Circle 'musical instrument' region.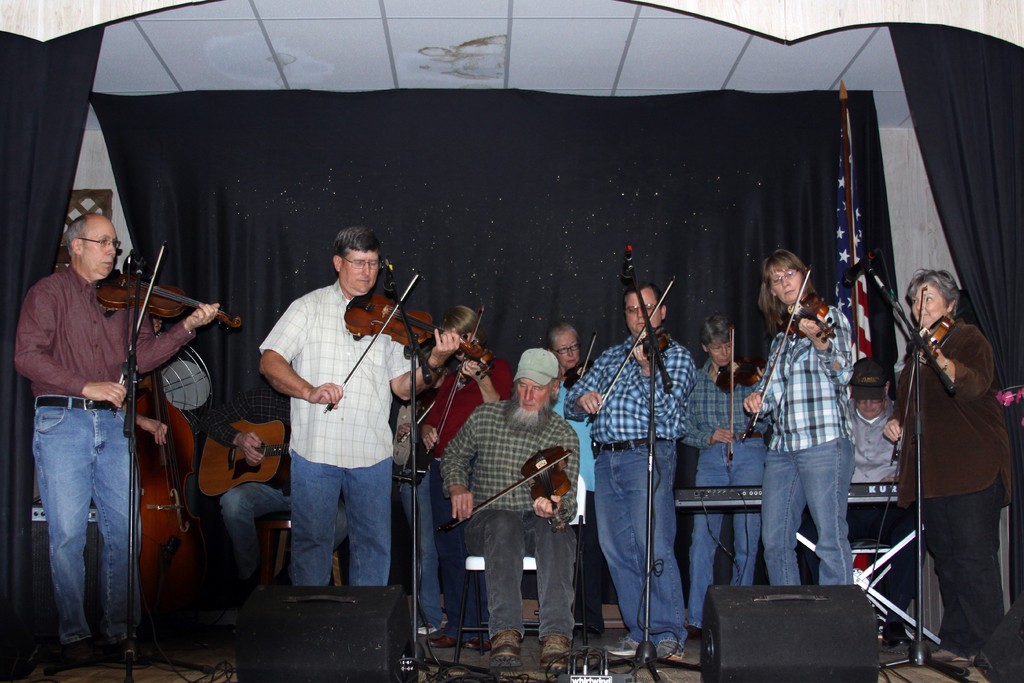
Region: (401, 324, 503, 466).
